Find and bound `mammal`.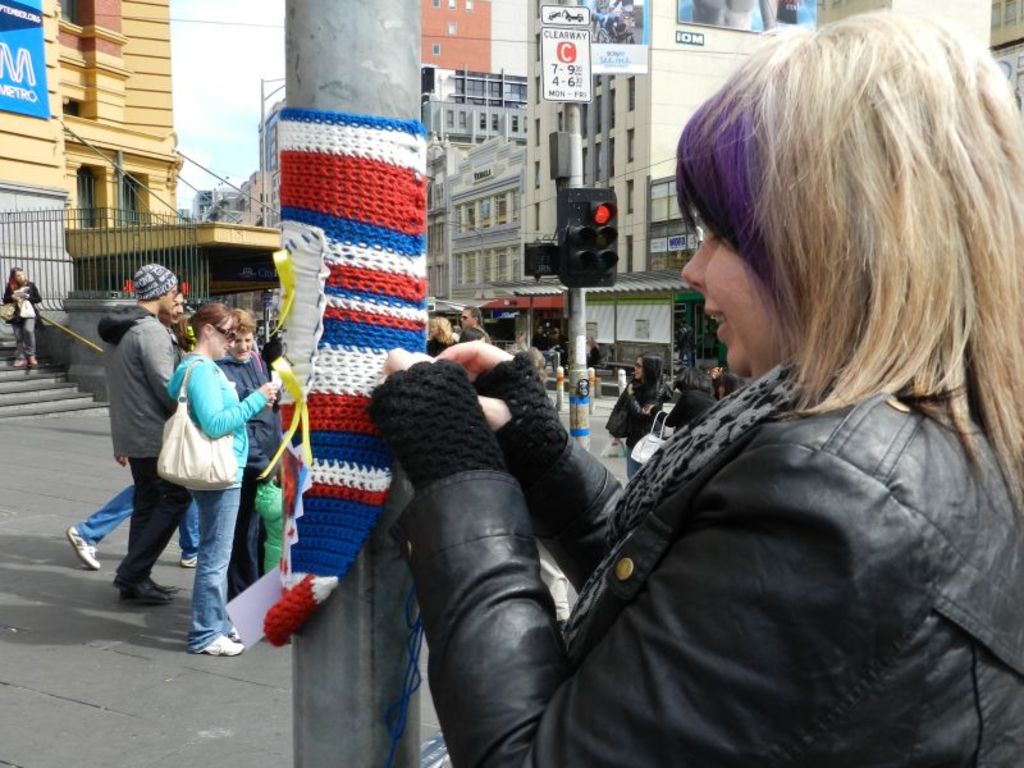
Bound: crop(64, 293, 200, 570).
